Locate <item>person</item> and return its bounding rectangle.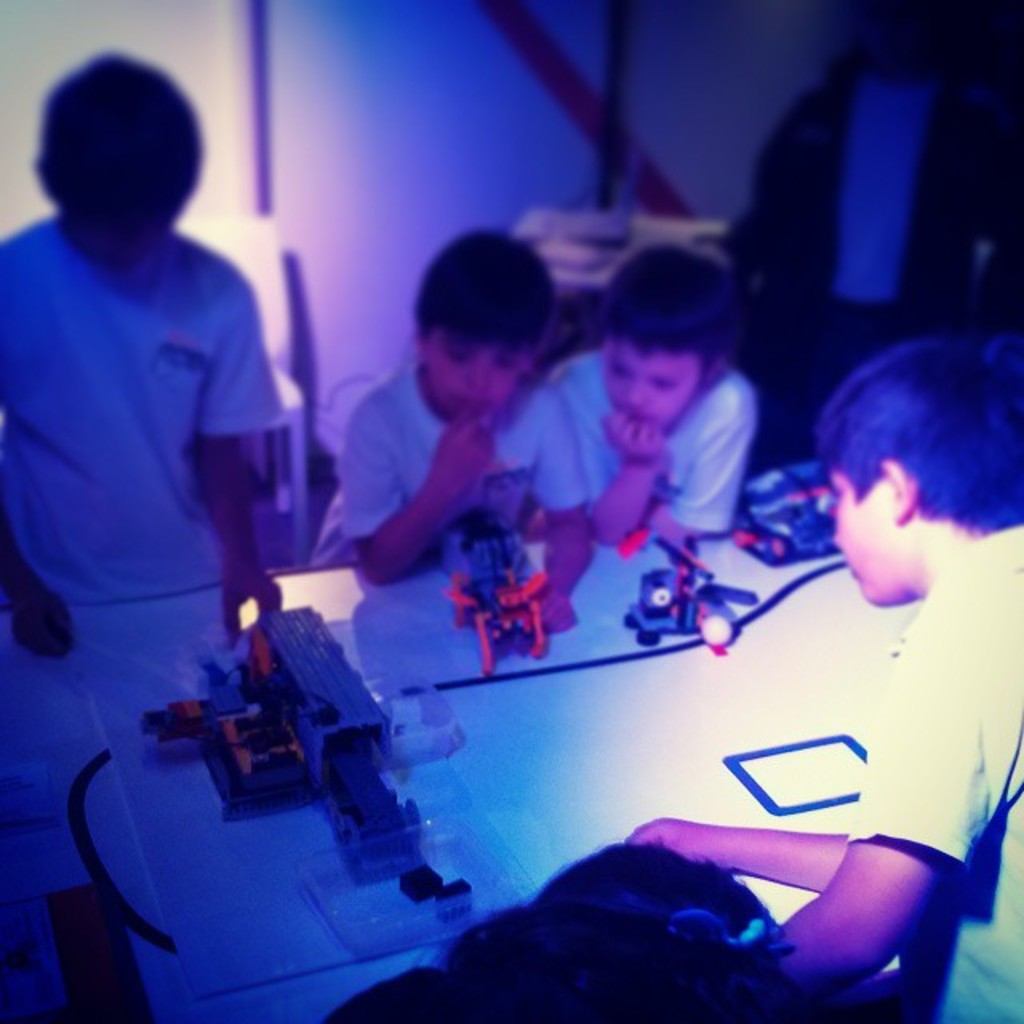
<region>629, 330, 1022, 1022</region>.
